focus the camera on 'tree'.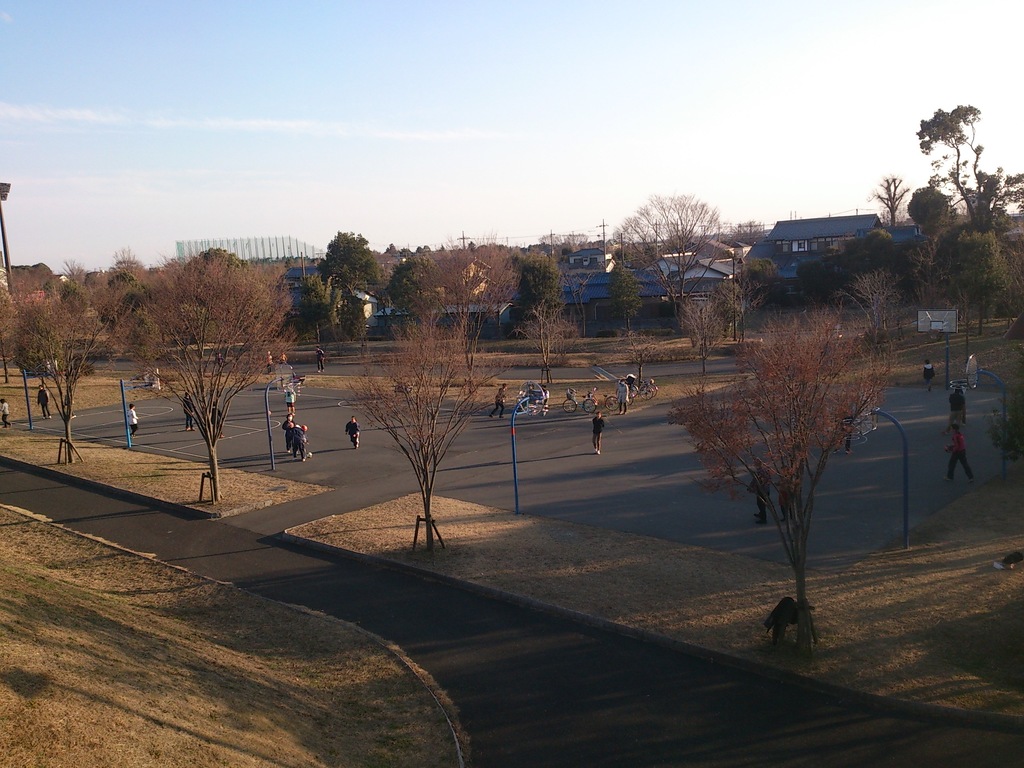
Focus region: region(356, 327, 491, 545).
